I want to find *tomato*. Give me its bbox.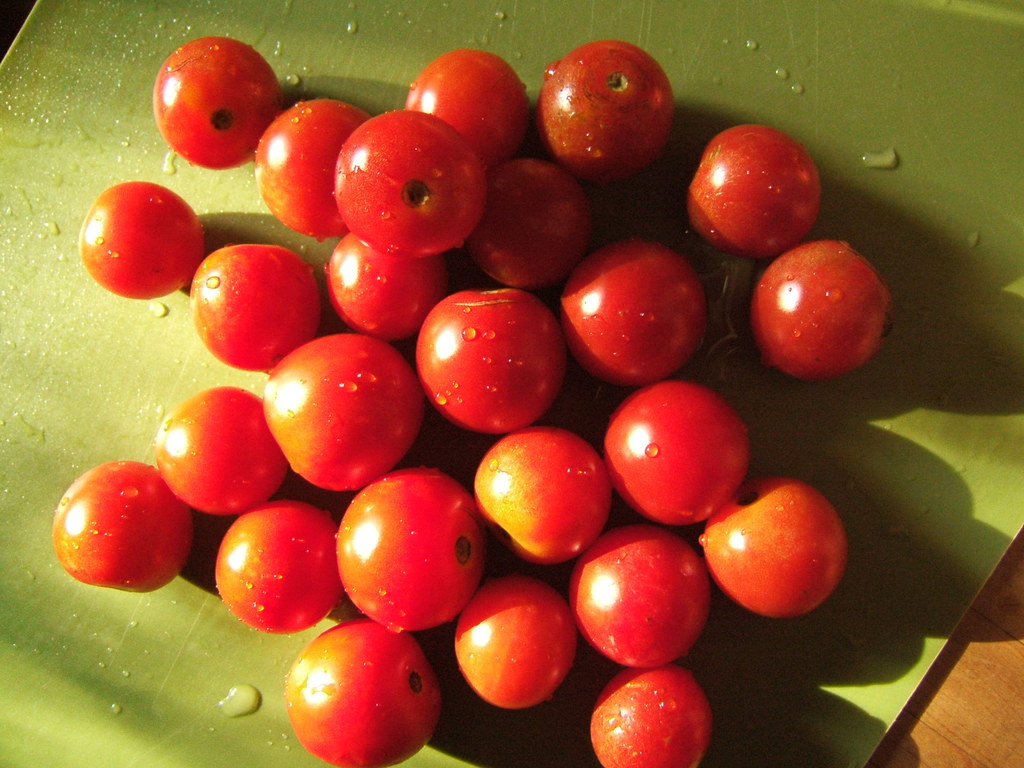
crop(416, 280, 568, 438).
